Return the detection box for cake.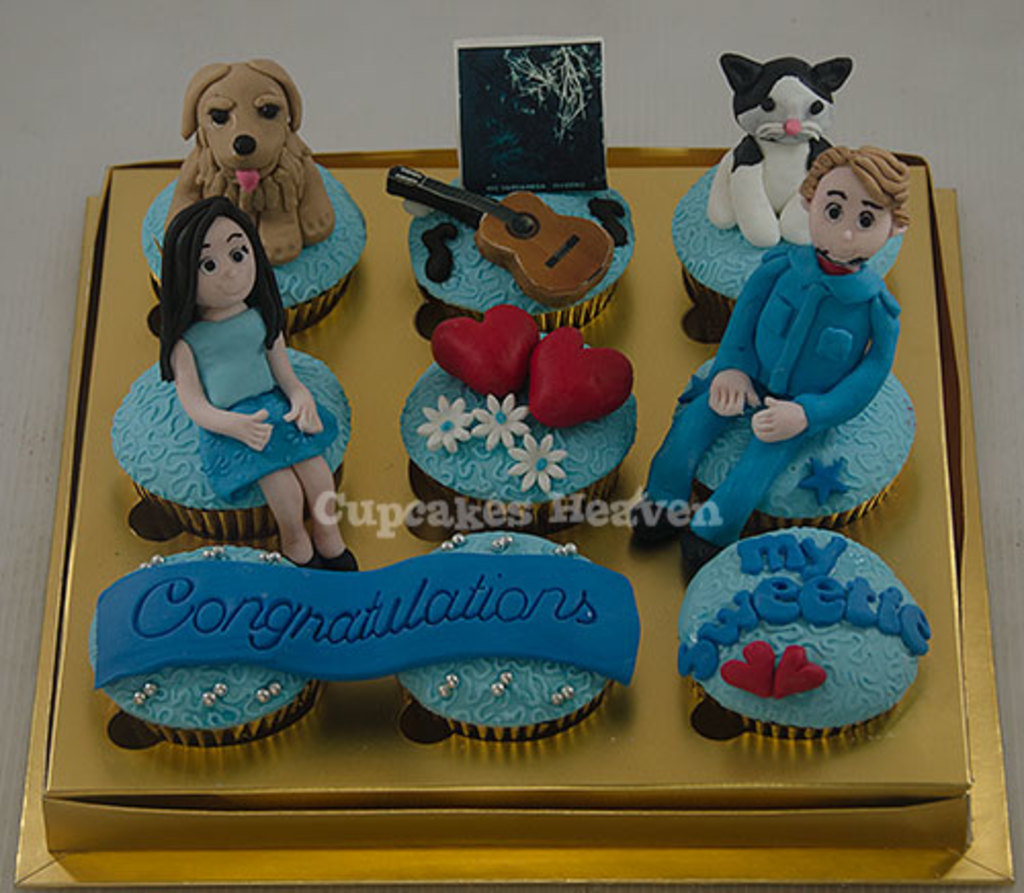
[left=395, top=303, right=641, bottom=533].
